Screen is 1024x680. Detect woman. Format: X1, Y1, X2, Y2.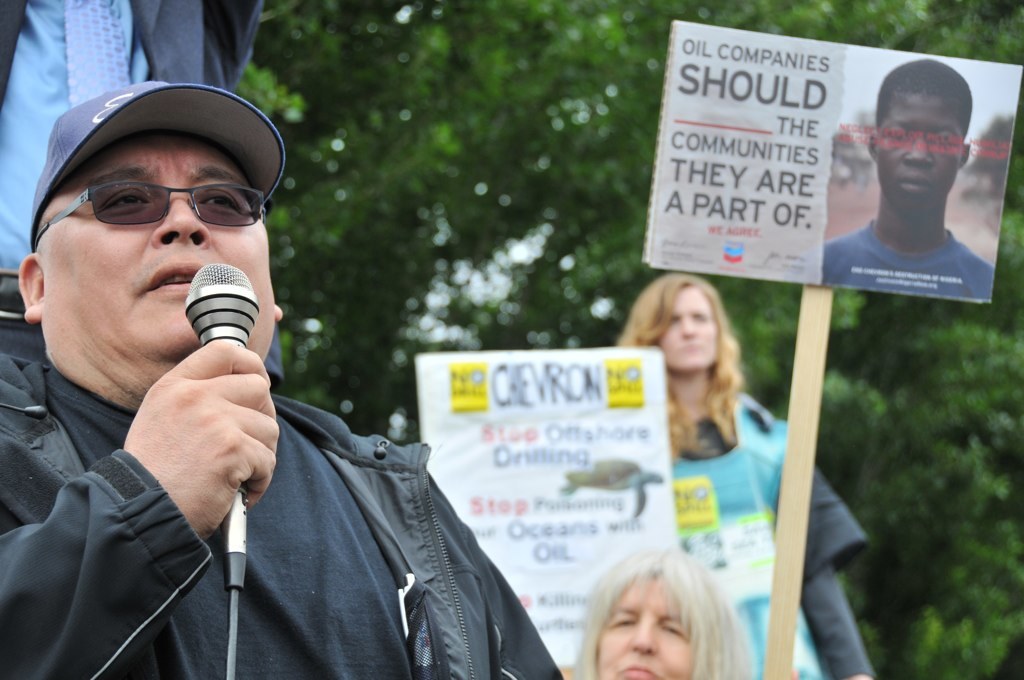
543, 535, 783, 679.
